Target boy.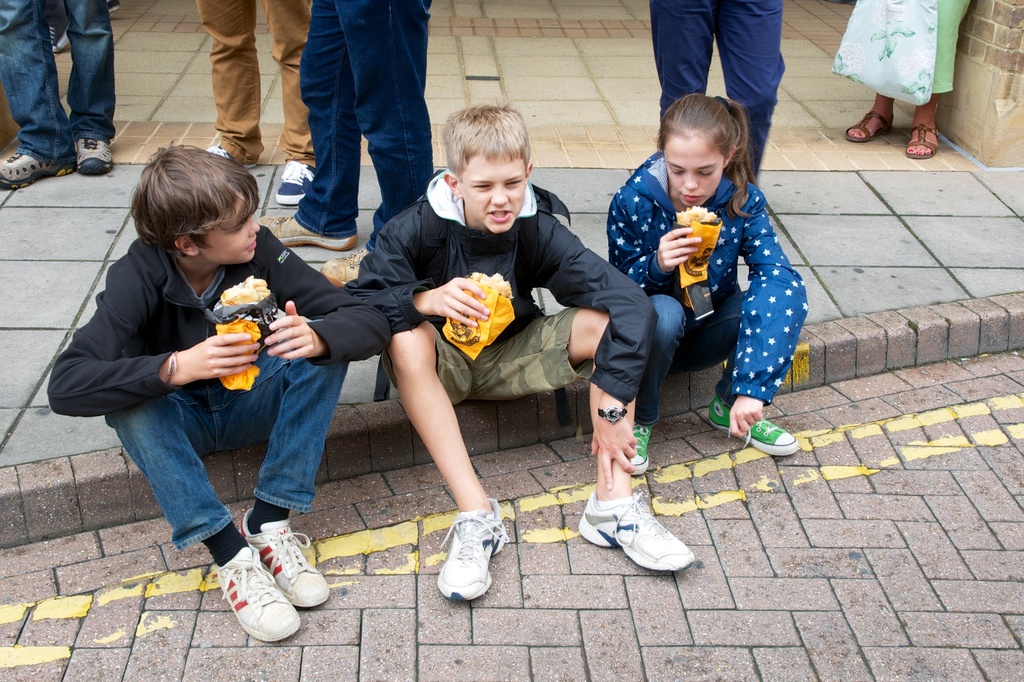
Target region: {"left": 340, "top": 96, "right": 693, "bottom": 603}.
